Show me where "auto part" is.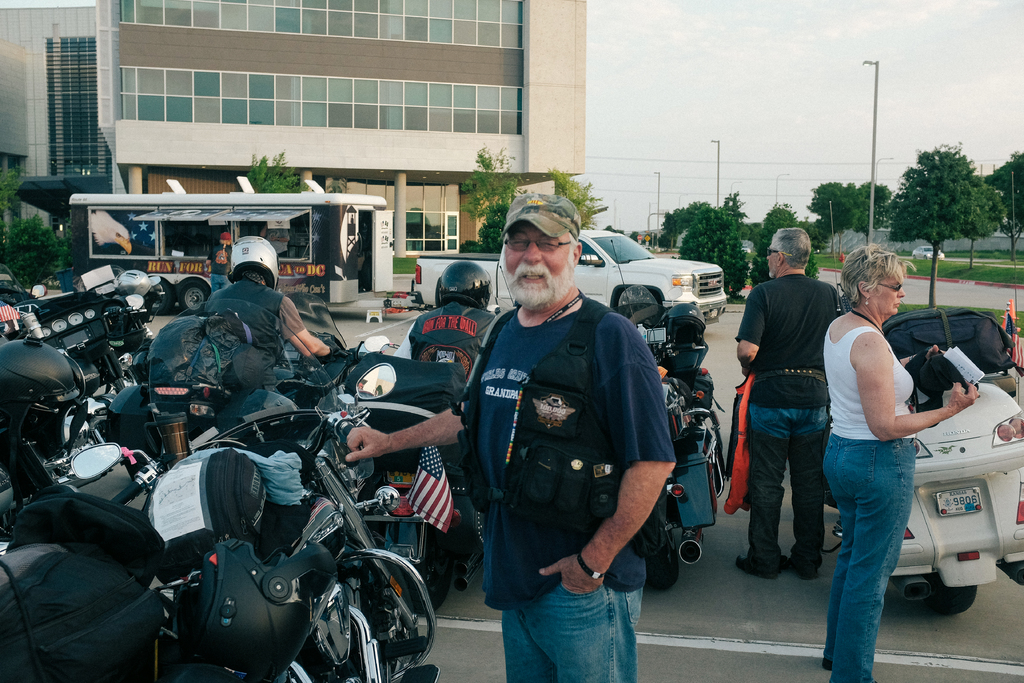
"auto part" is at left=170, top=265, right=220, bottom=317.
